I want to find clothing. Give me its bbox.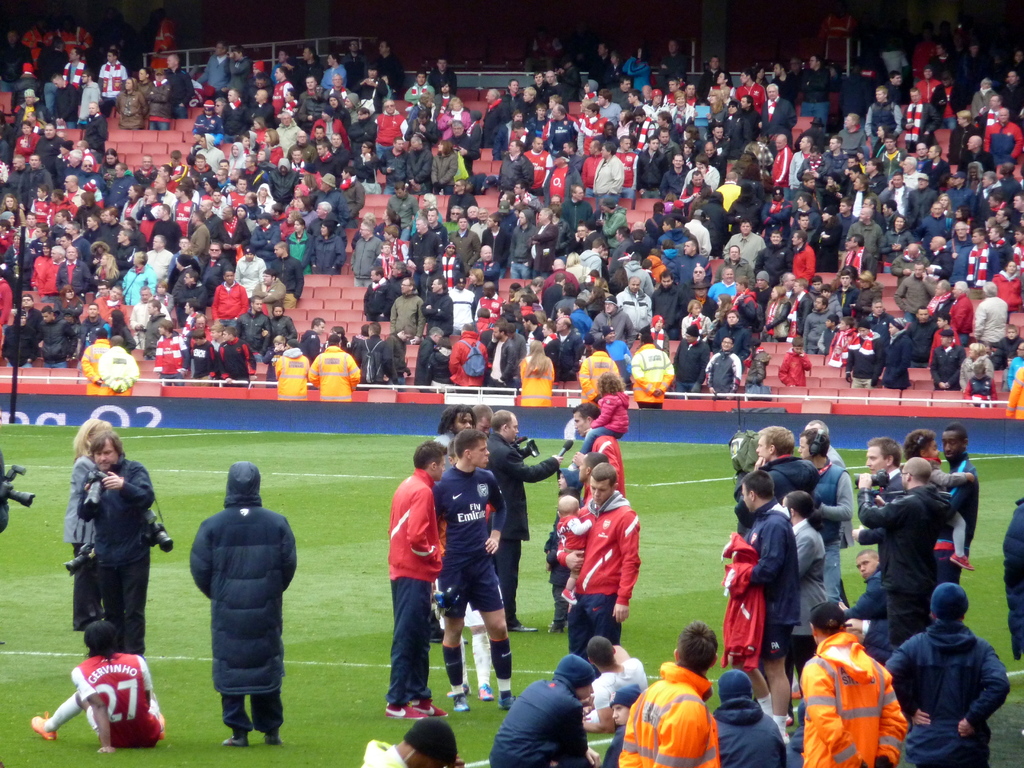
(x1=70, y1=653, x2=161, y2=759).
